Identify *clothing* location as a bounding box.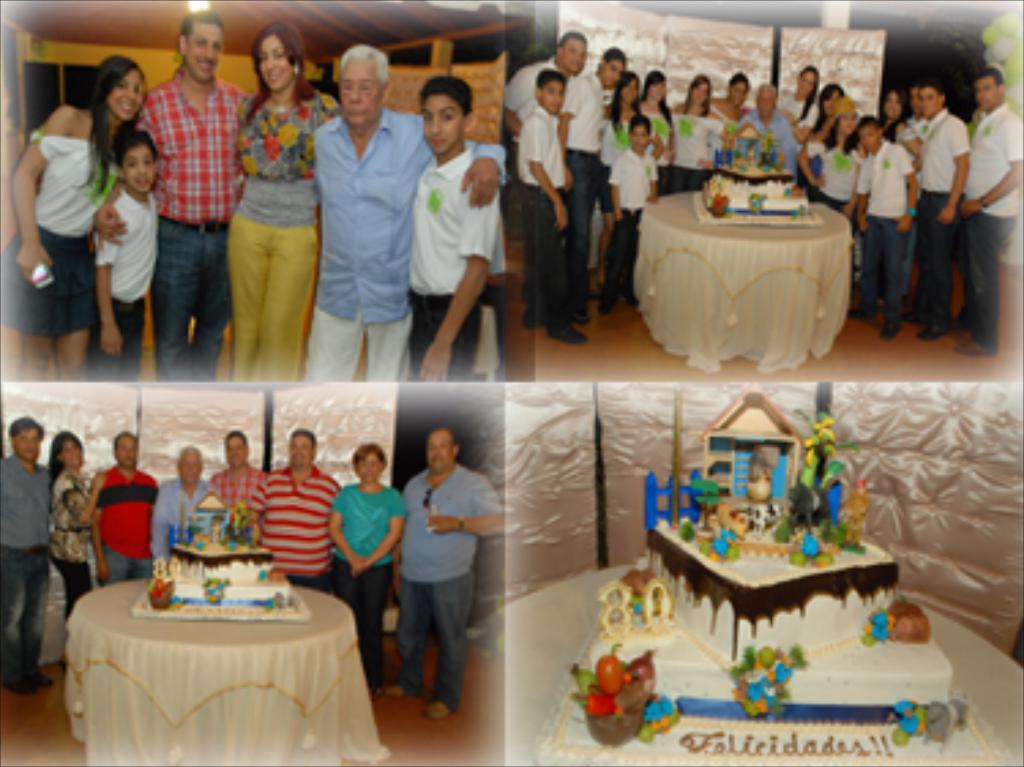
[653,106,721,191].
